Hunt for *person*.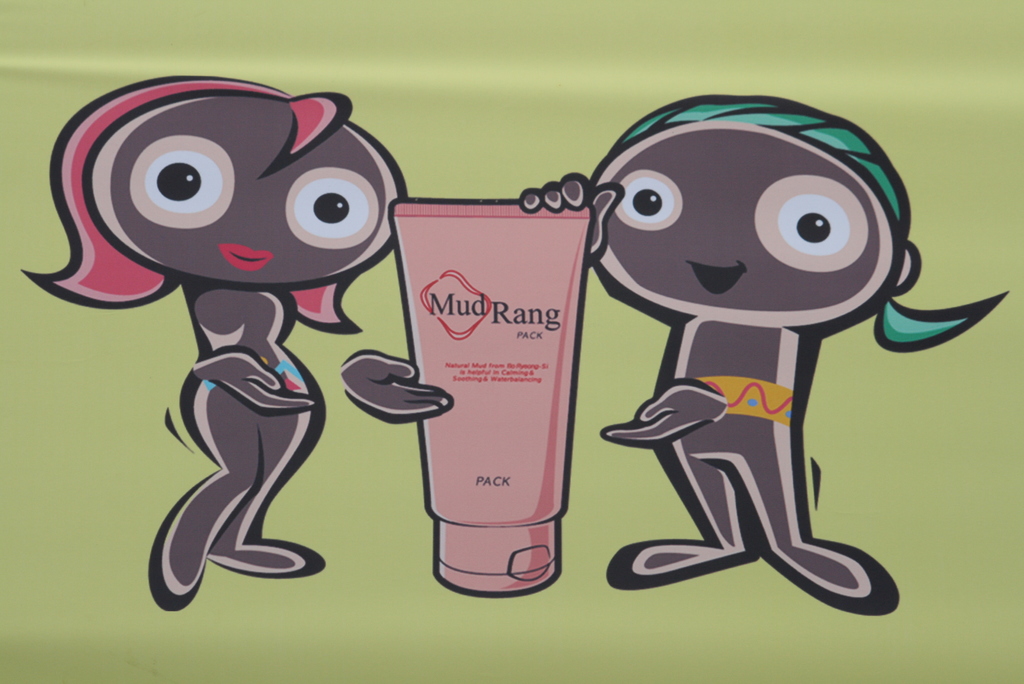
Hunted down at region(49, 101, 423, 610).
